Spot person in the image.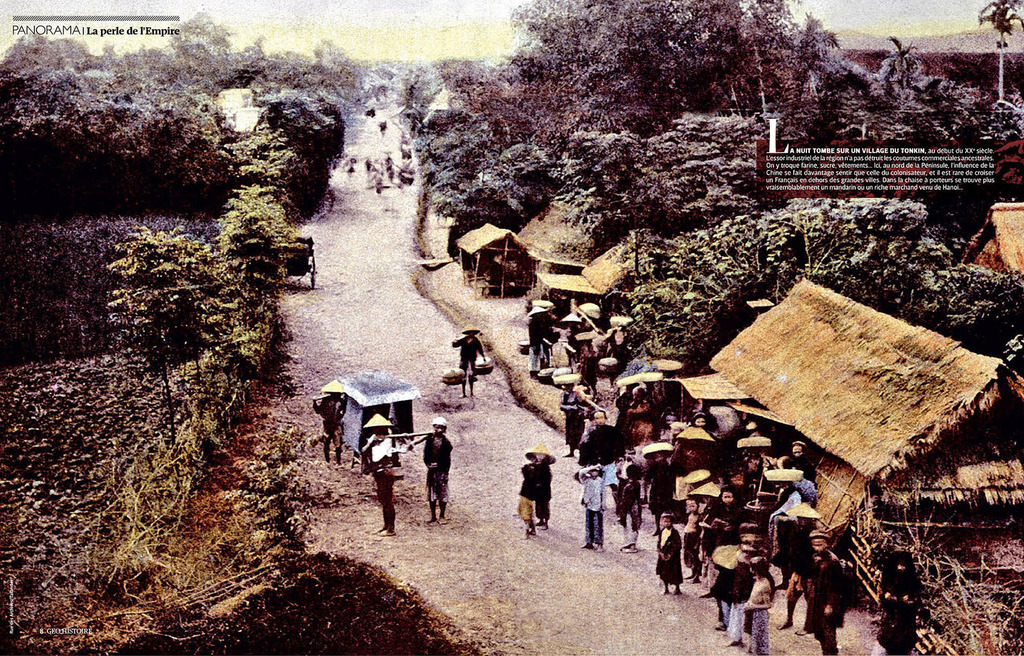
person found at x1=419 y1=420 x2=450 y2=521.
